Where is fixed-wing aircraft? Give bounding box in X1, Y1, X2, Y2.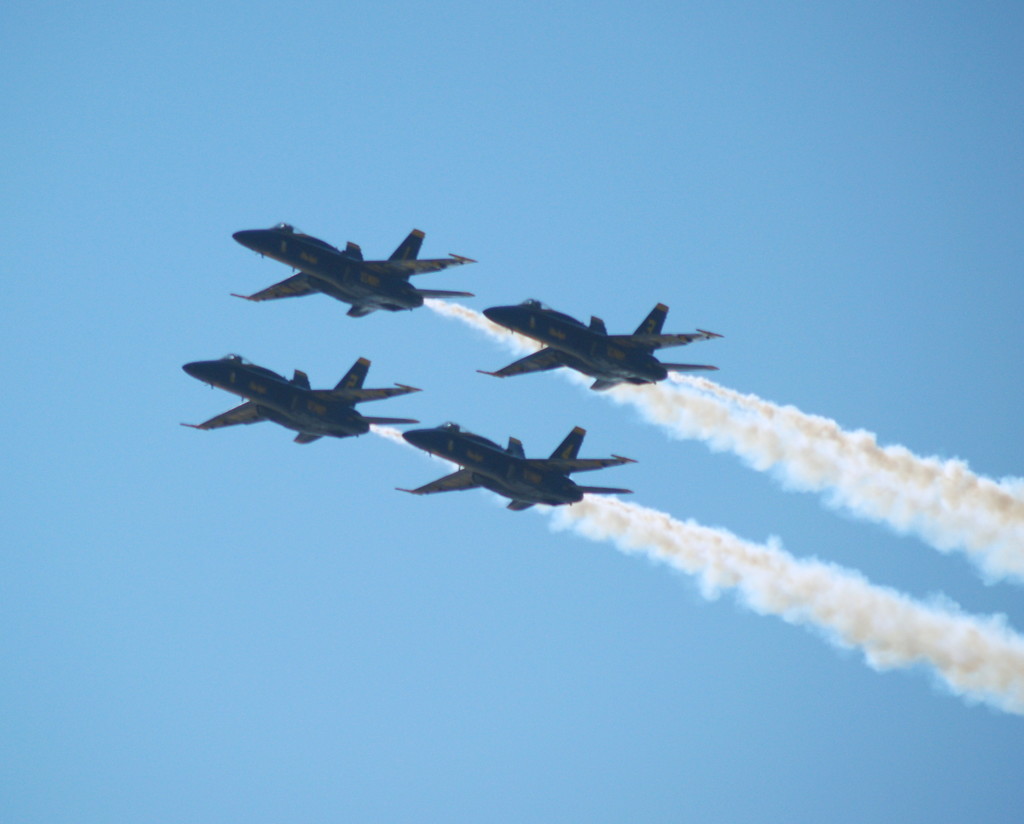
183, 354, 420, 446.
